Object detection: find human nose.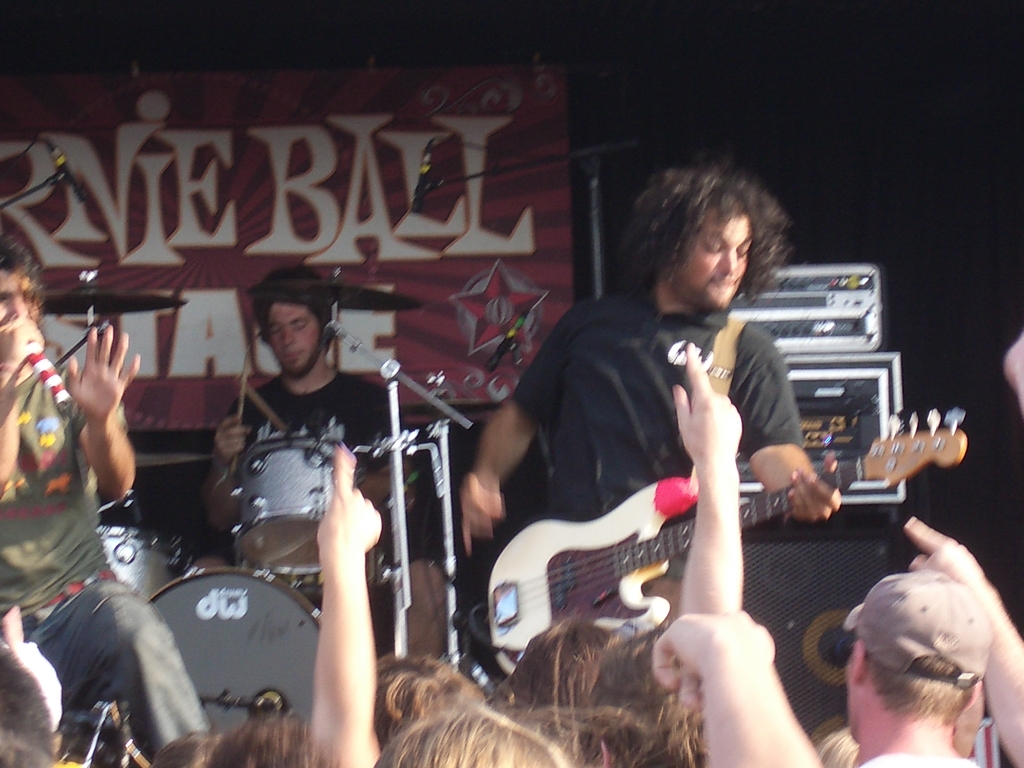
crop(10, 297, 25, 321).
